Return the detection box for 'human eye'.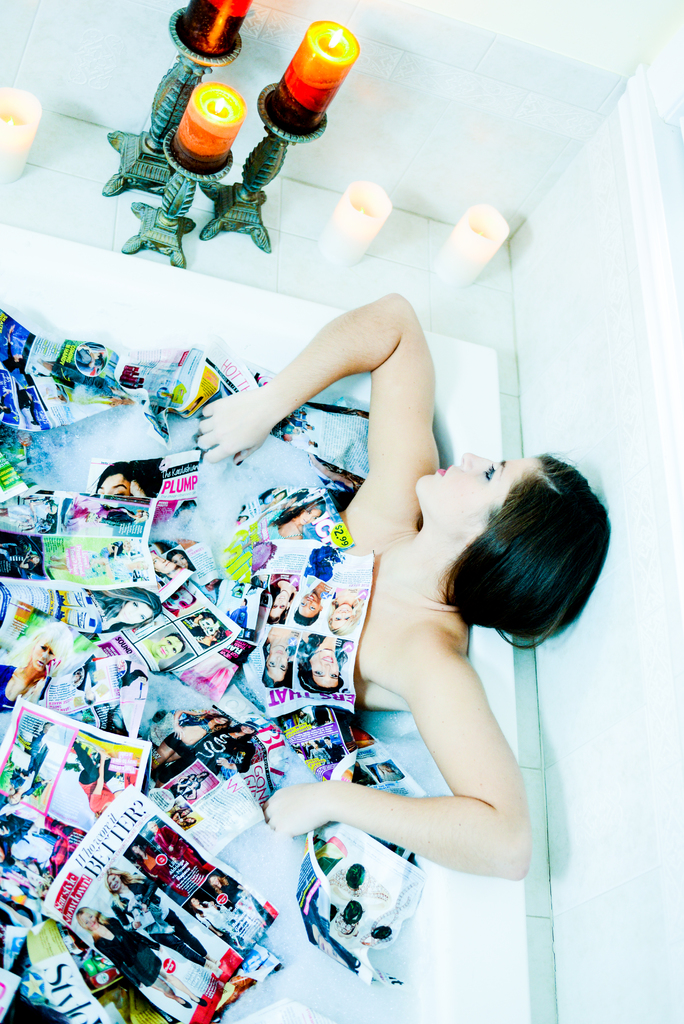
box(343, 616, 348, 621).
